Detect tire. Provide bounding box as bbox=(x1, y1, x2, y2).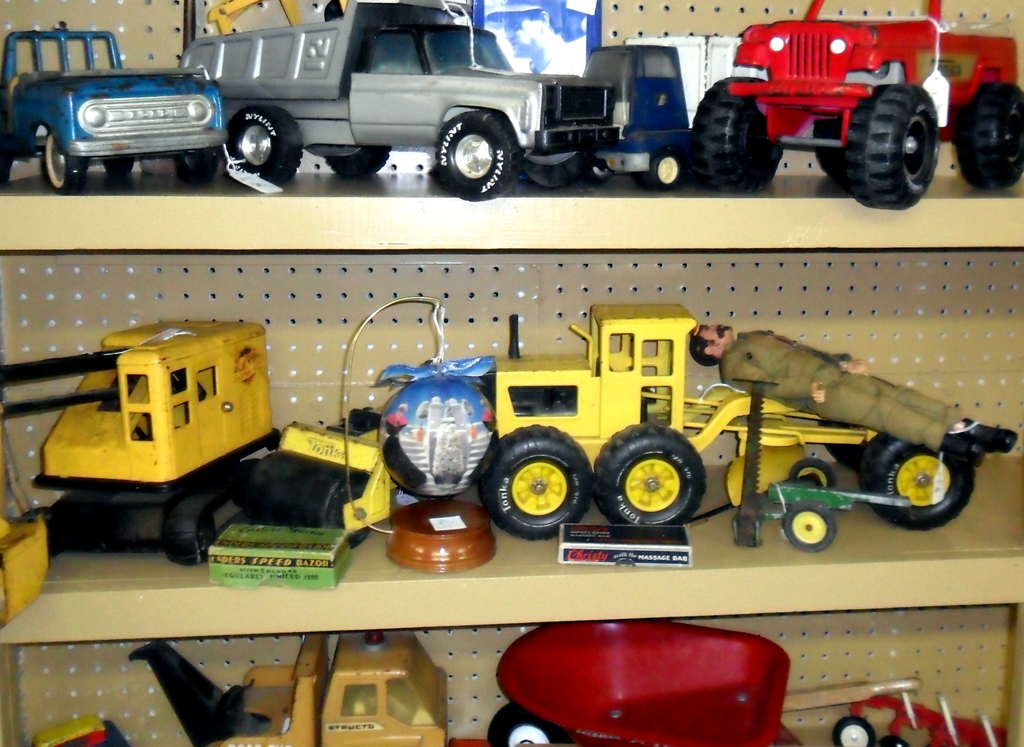
bbox=(819, 376, 904, 464).
